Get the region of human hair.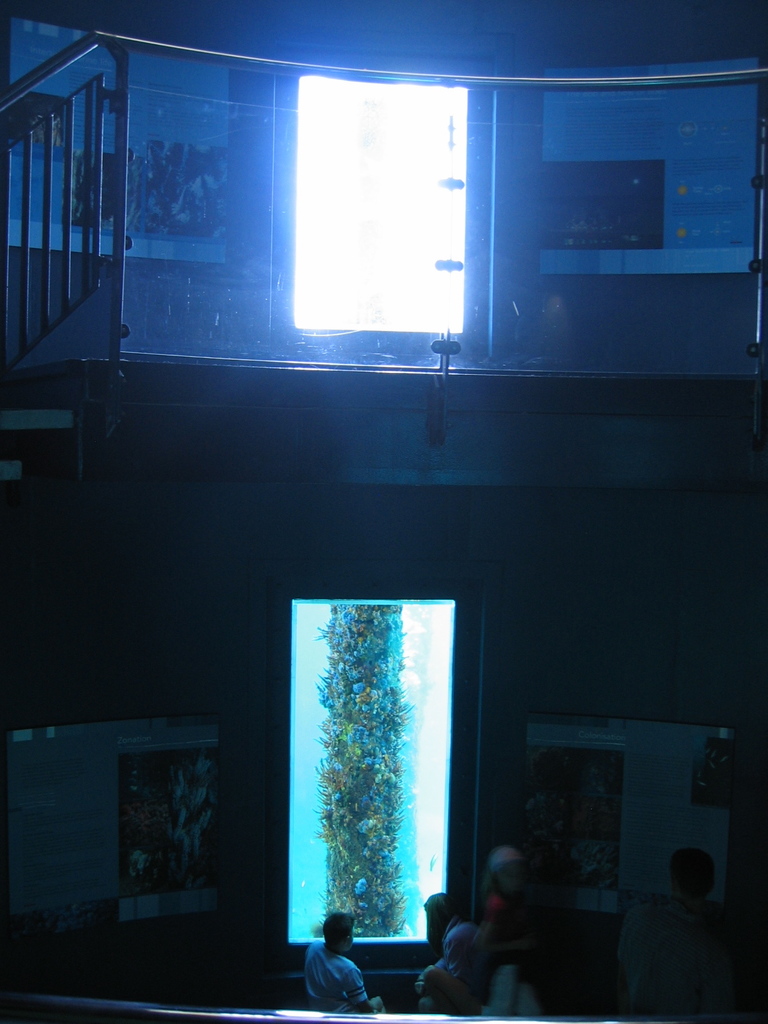
(x1=322, y1=912, x2=359, y2=952).
